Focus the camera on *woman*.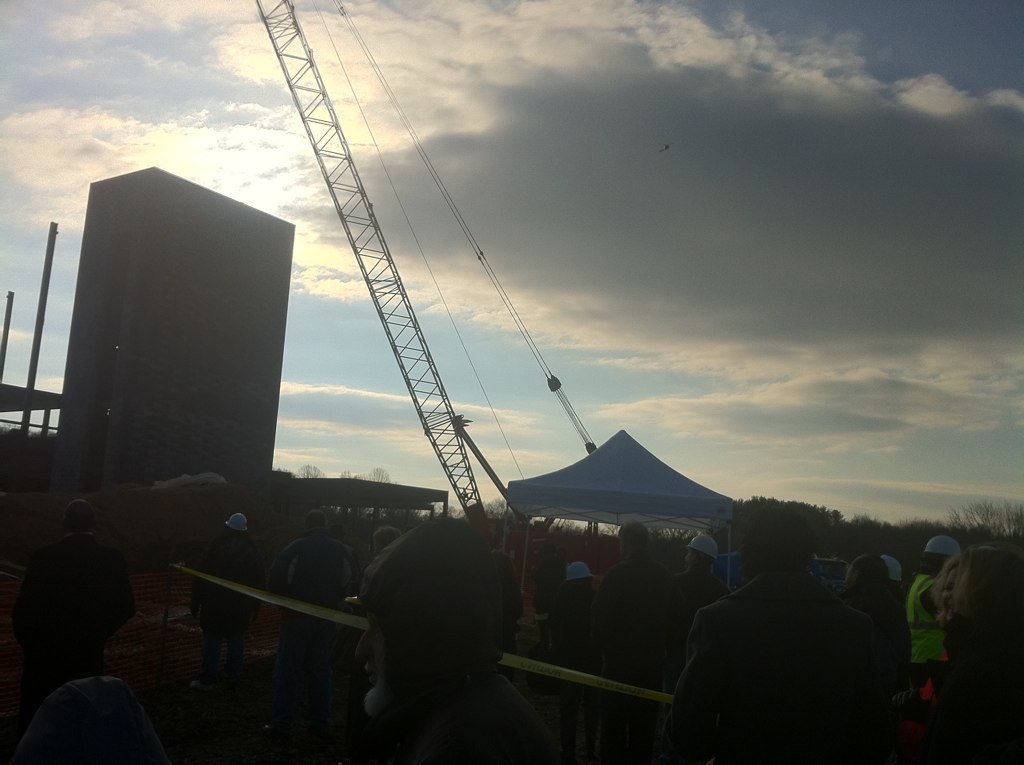
Focus region: 935:544:1023:764.
